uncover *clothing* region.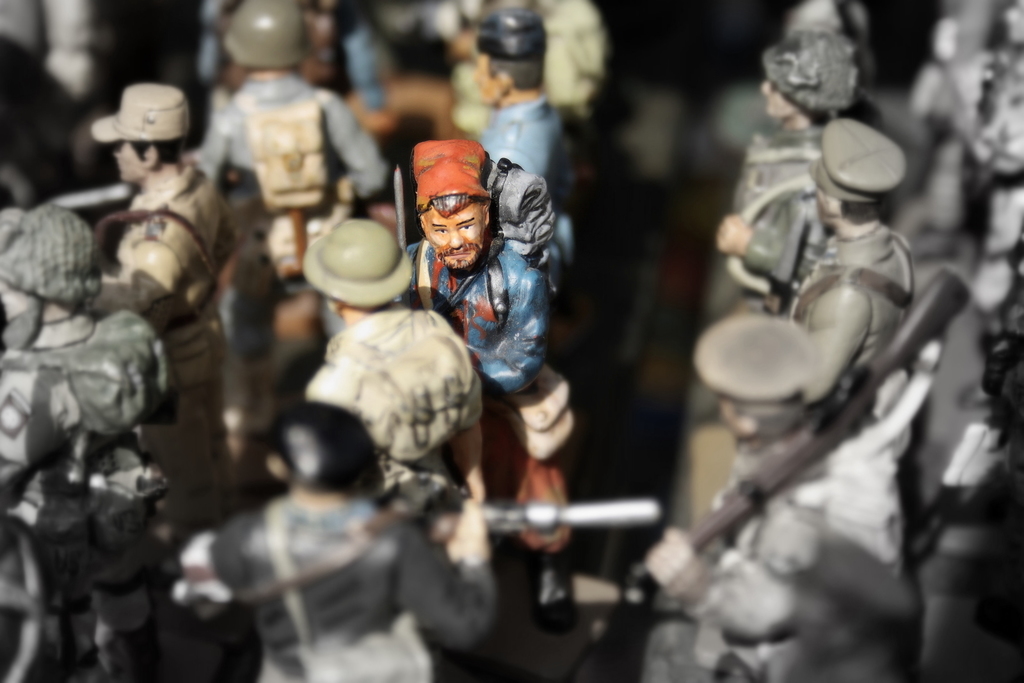
Uncovered: <bbox>627, 415, 887, 673</bbox>.
